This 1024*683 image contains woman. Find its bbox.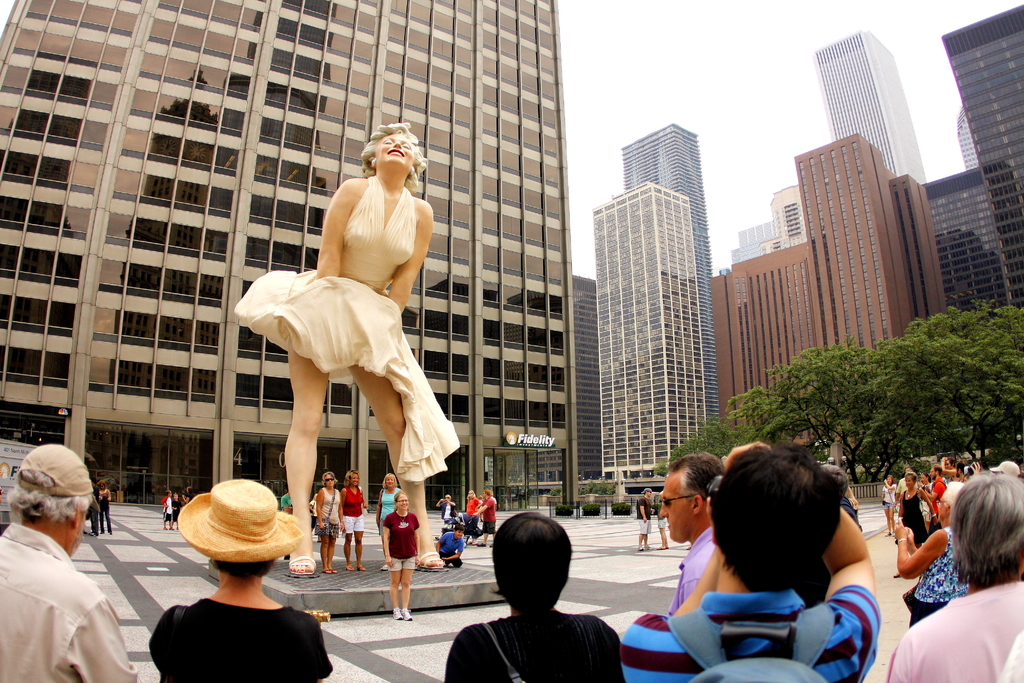
l=337, t=469, r=374, b=570.
